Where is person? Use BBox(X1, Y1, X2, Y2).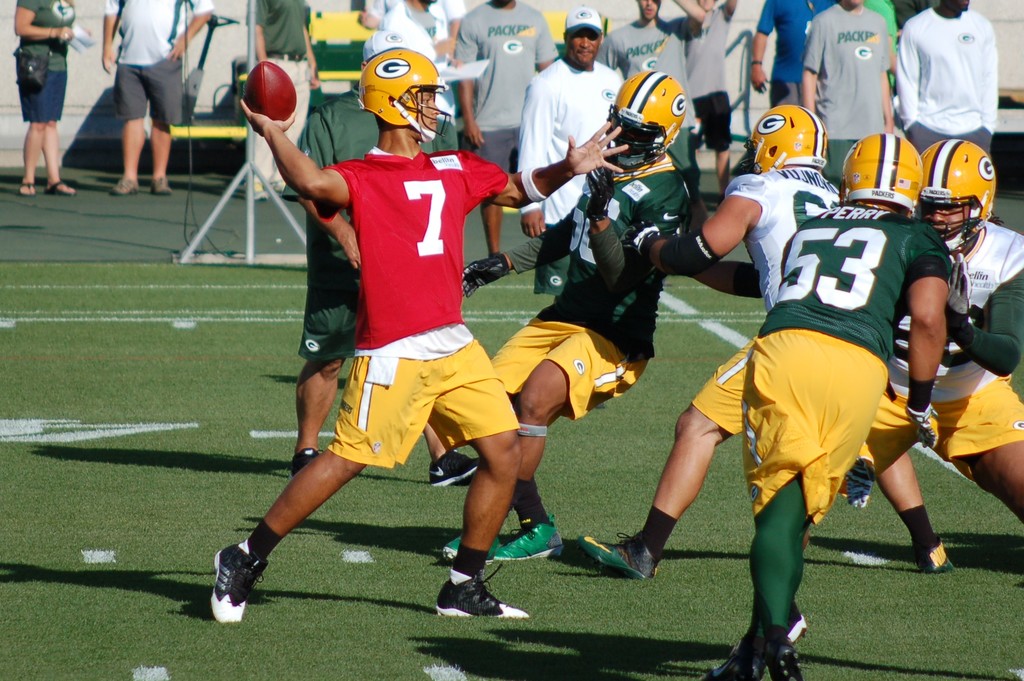
BBox(564, 97, 960, 581).
